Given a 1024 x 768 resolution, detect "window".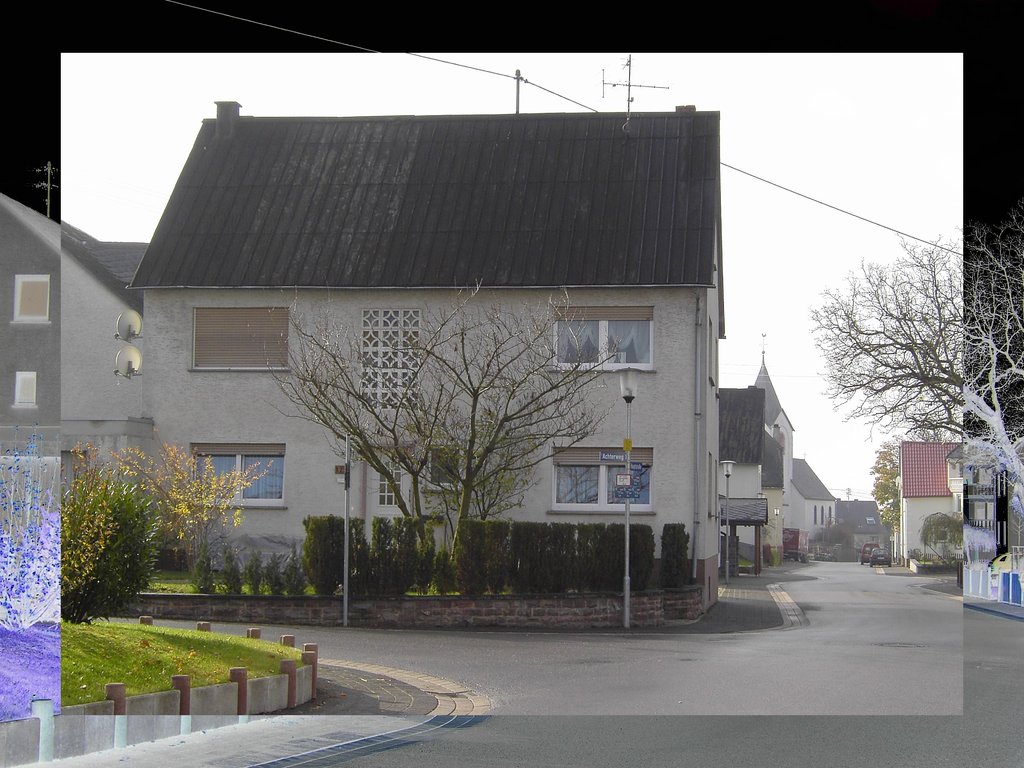
Rect(14, 372, 41, 408).
